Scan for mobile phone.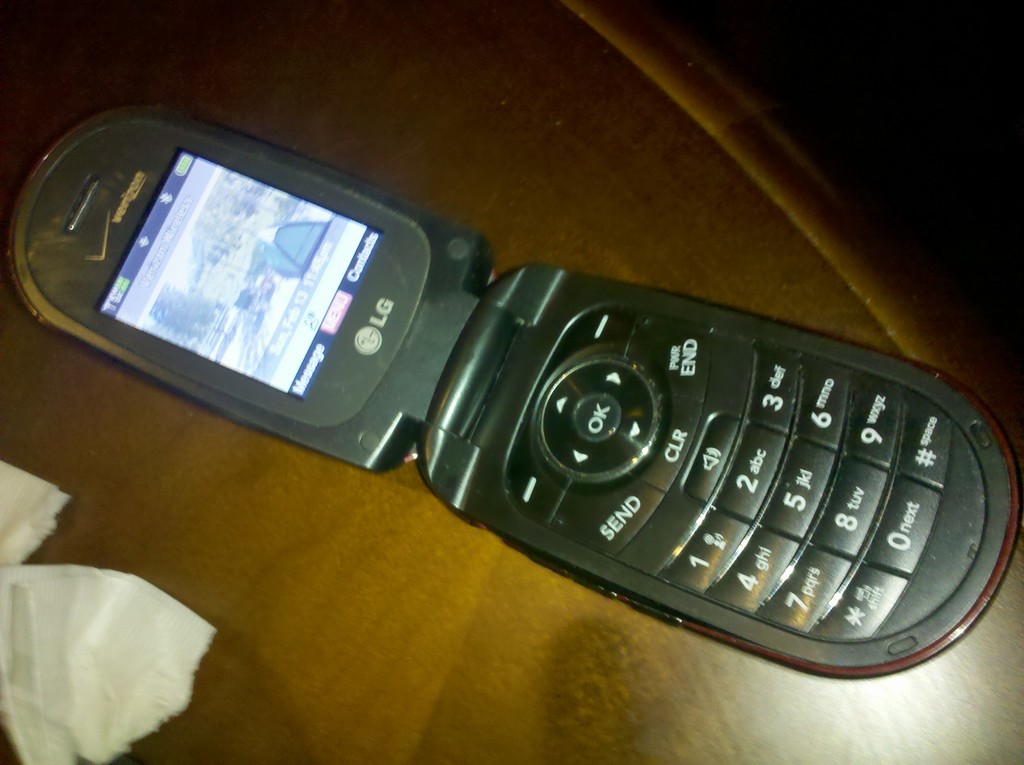
Scan result: [x1=170, y1=143, x2=978, y2=683].
